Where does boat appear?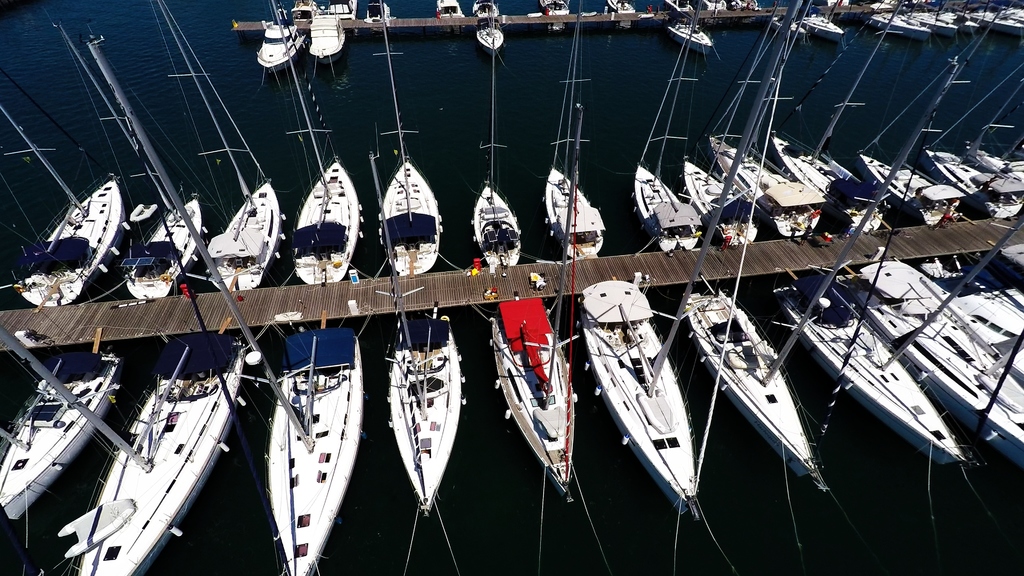
Appears at (x1=492, y1=24, x2=593, y2=493).
